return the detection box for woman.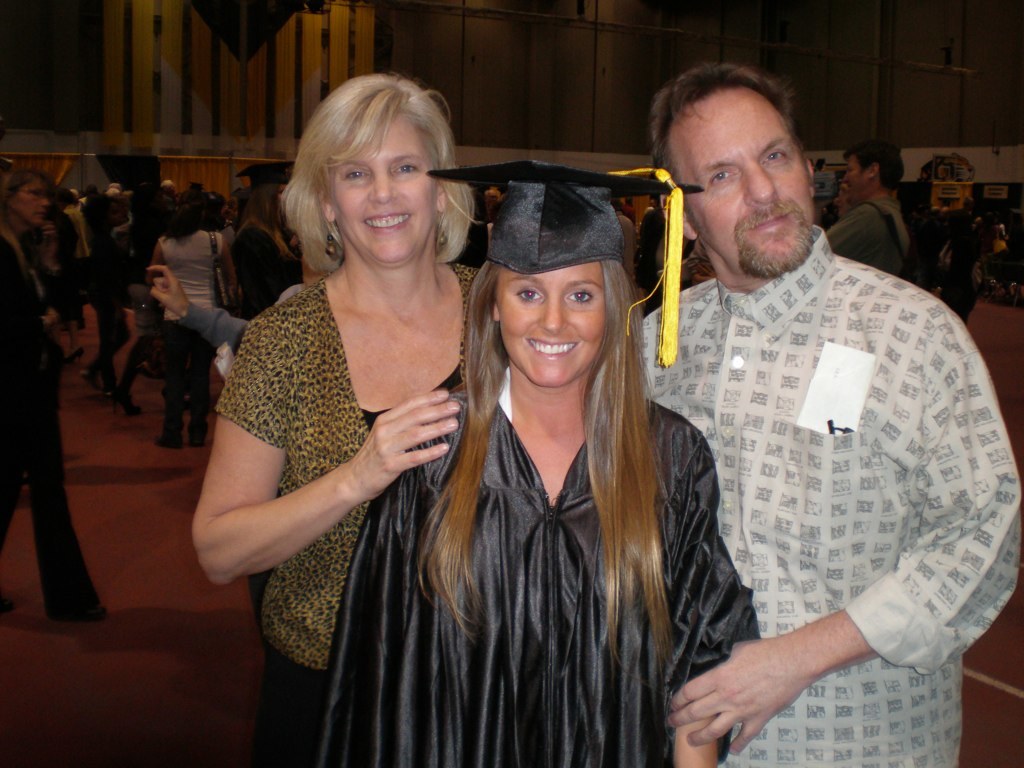
bbox=[84, 194, 131, 402].
